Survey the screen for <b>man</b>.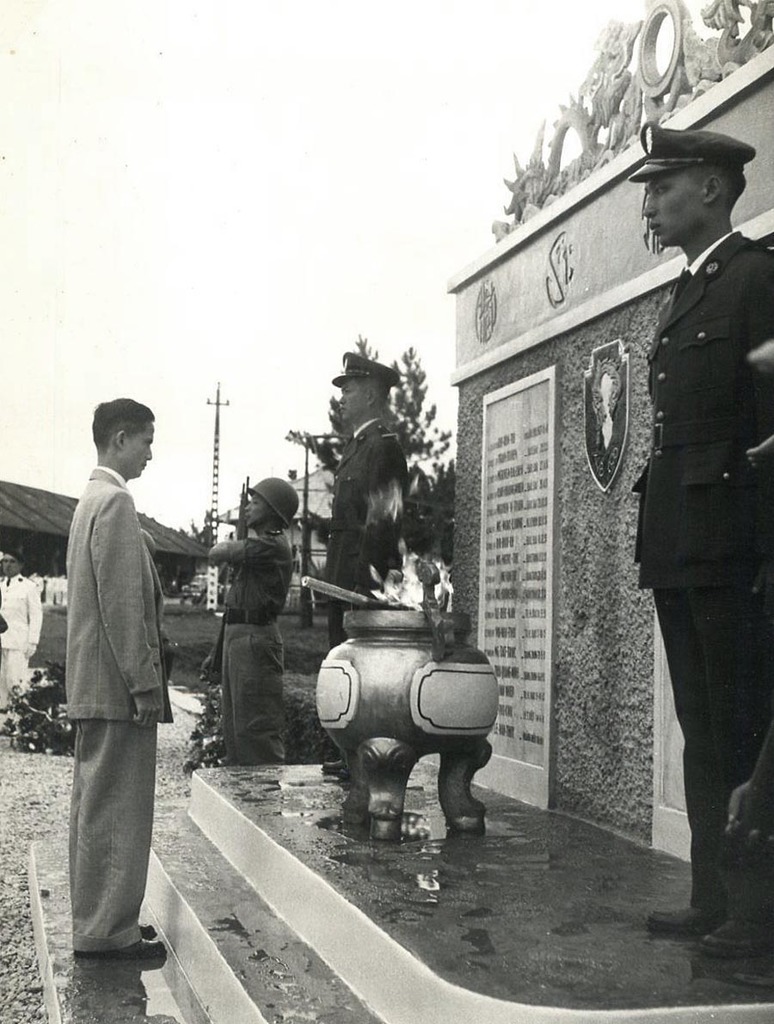
Survey found: bbox=[330, 345, 413, 773].
